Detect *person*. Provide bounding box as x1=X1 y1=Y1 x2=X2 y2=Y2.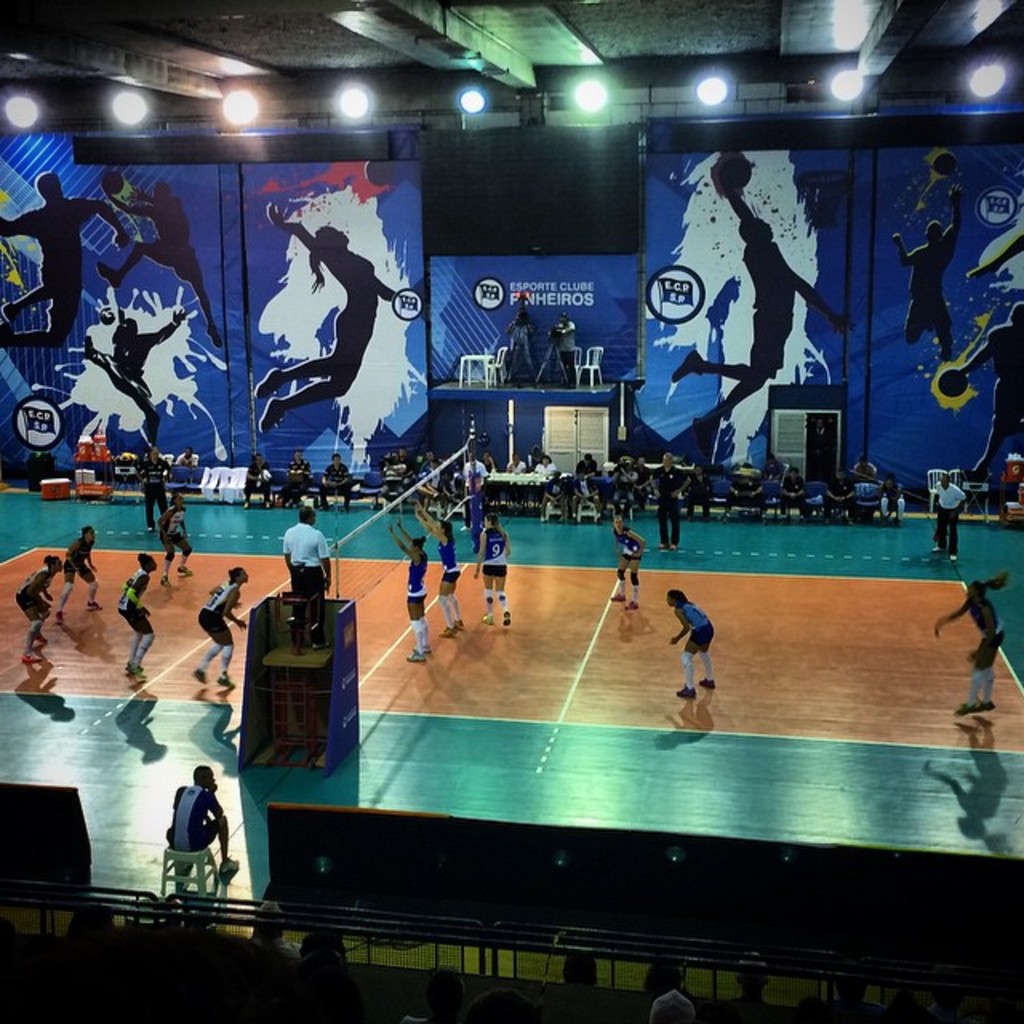
x1=718 y1=456 x2=755 y2=522.
